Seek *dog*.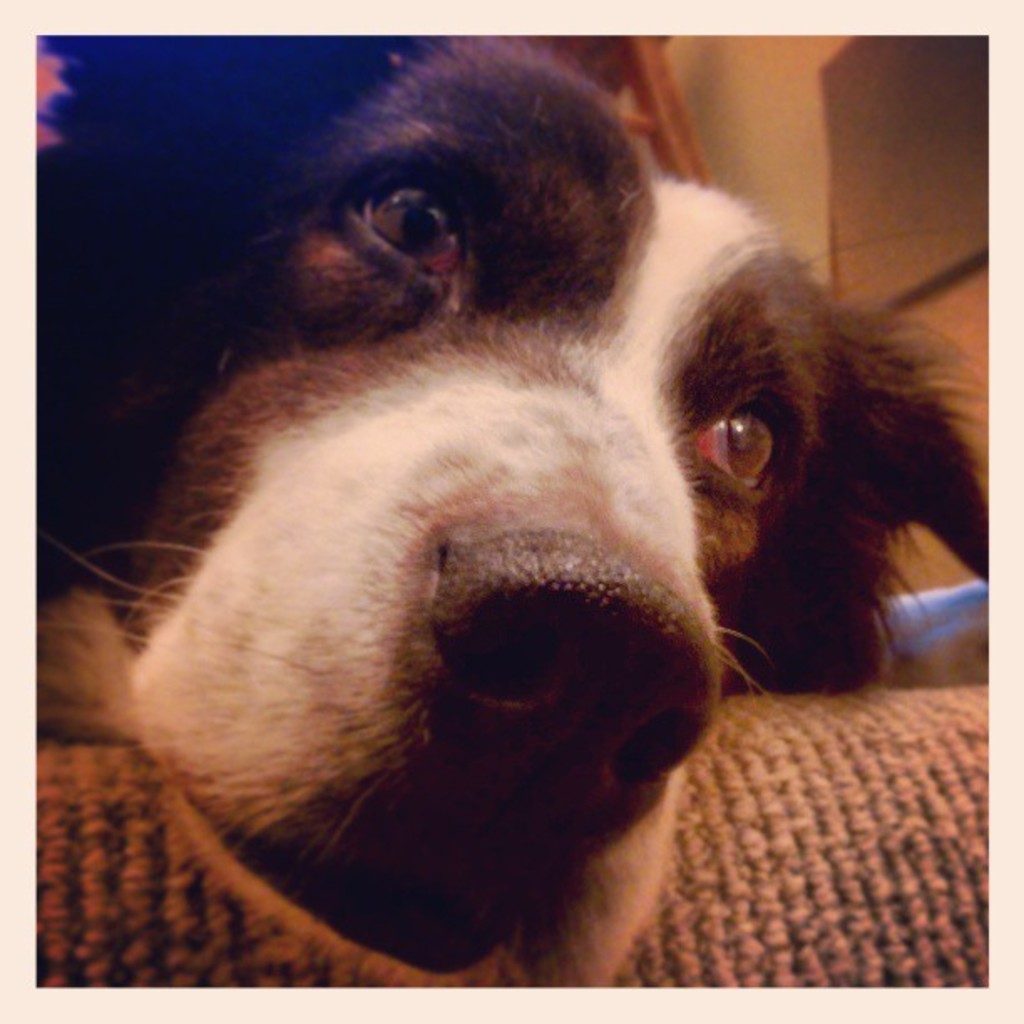
x1=37, y1=33, x2=989, y2=991.
